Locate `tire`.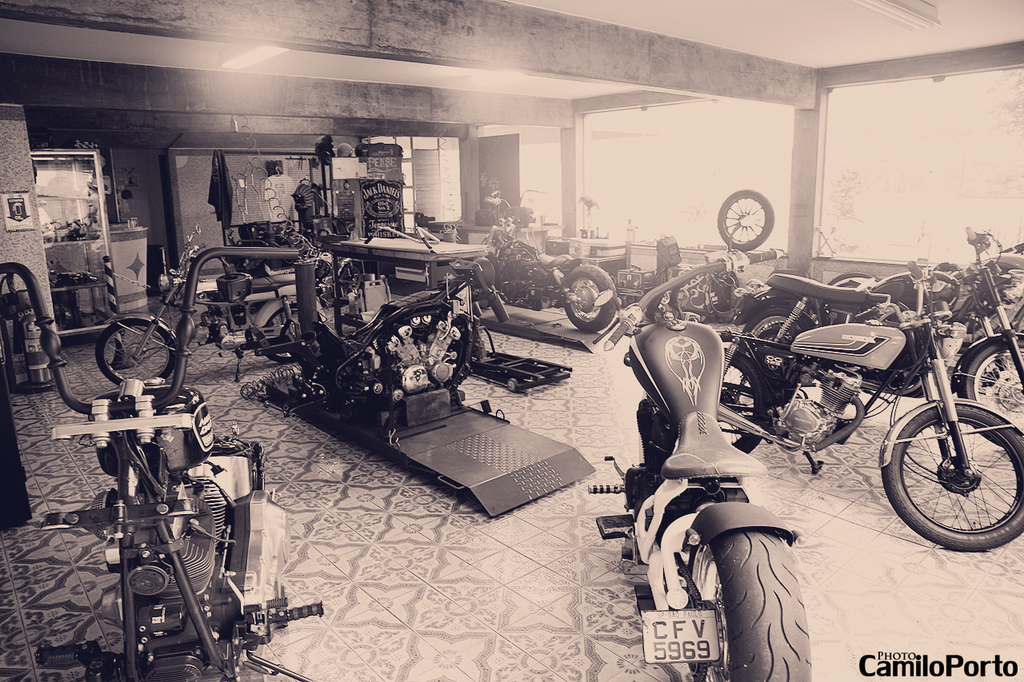
Bounding box: 880:401:1023:549.
